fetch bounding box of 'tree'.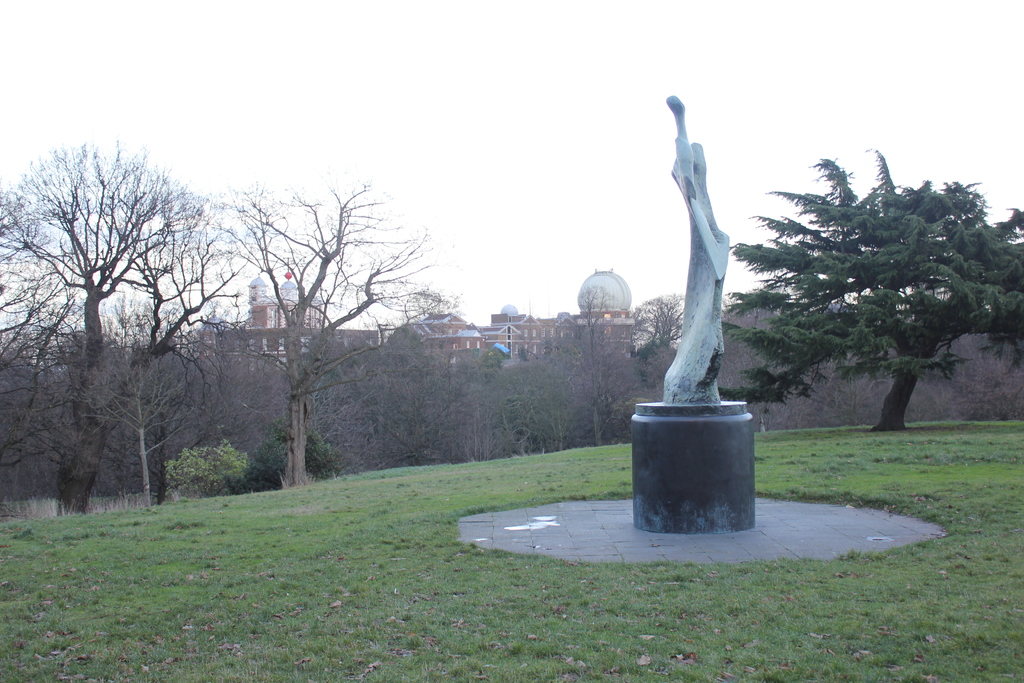
Bbox: (406, 309, 554, 470).
